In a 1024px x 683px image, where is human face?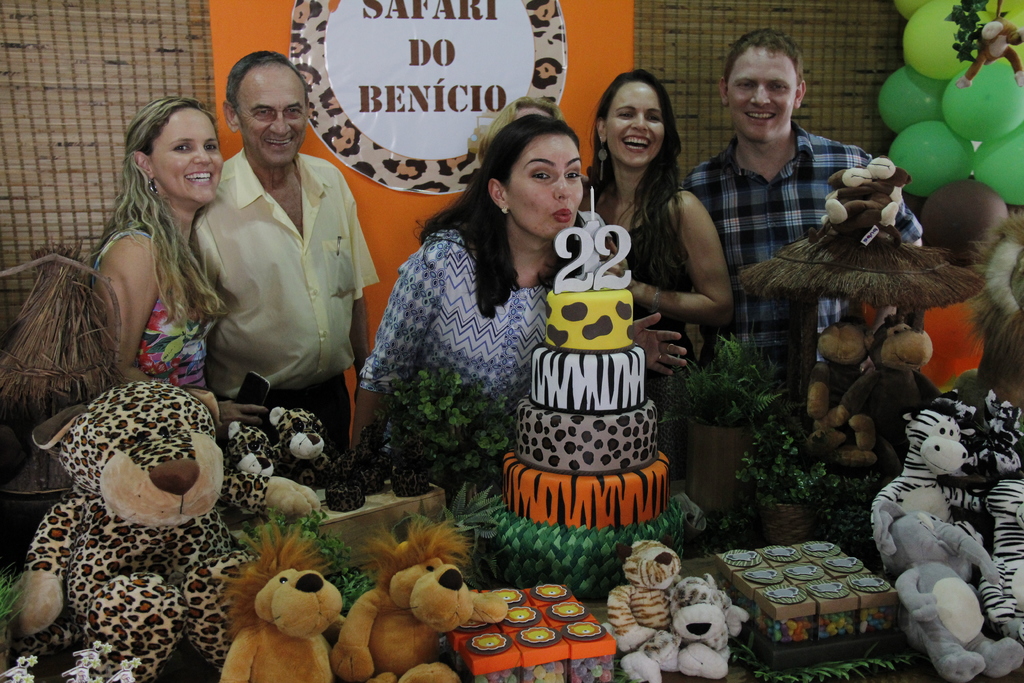
{"left": 605, "top": 76, "right": 664, "bottom": 165}.
